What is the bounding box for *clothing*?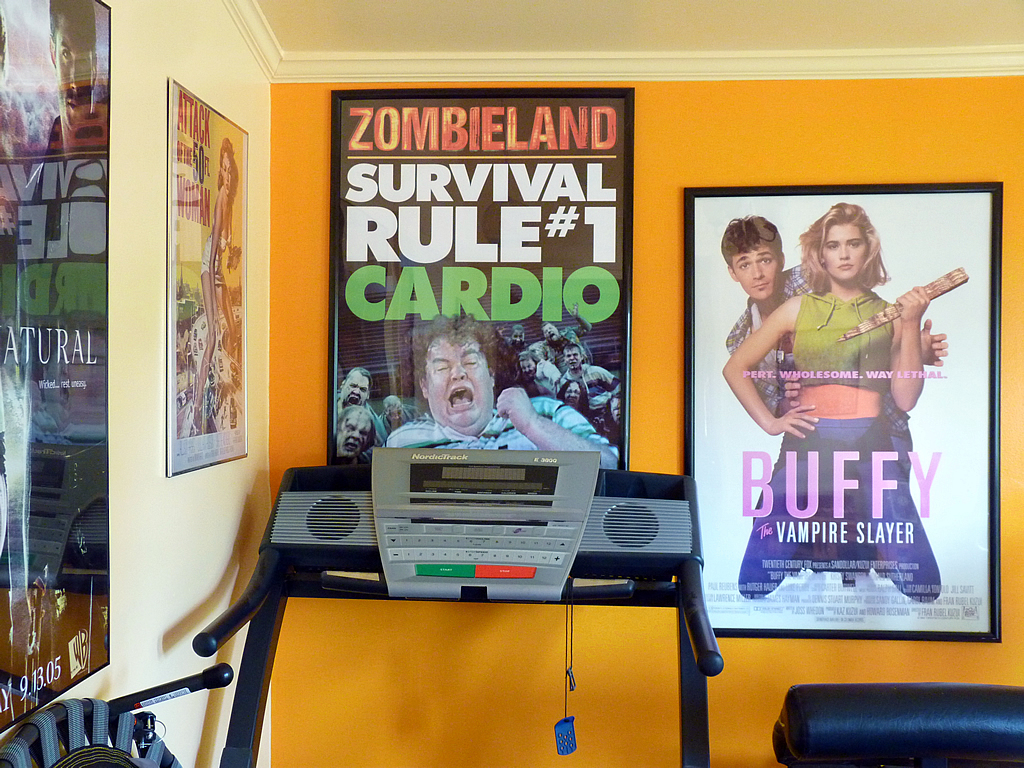
[left=788, top=289, right=893, bottom=386].
